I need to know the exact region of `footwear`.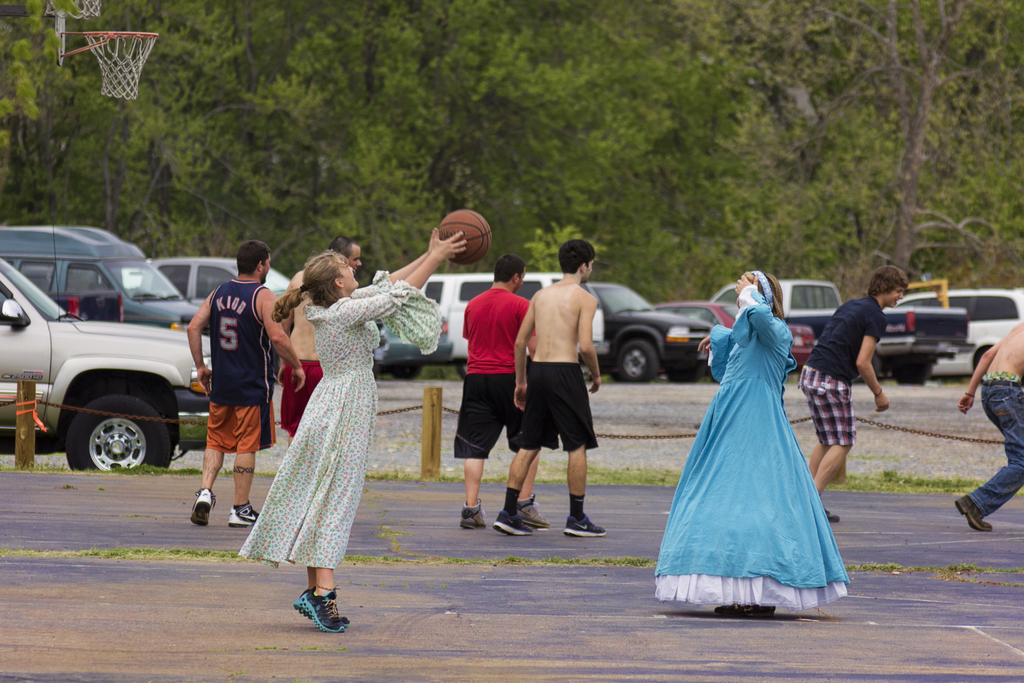
Region: left=454, top=503, right=489, bottom=527.
